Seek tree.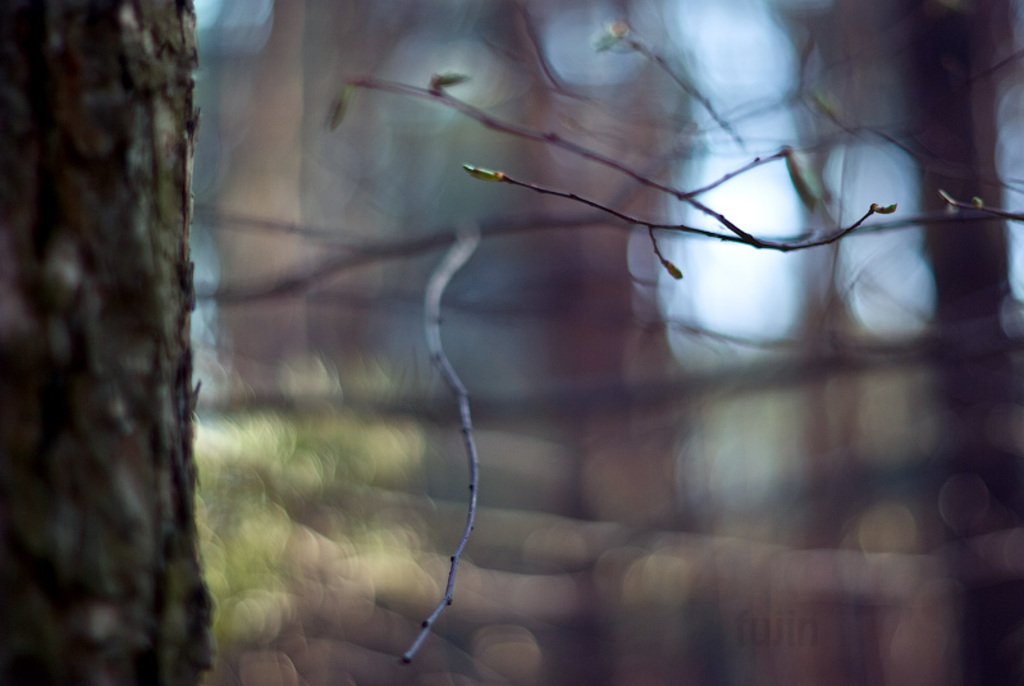
Rect(12, 0, 243, 657).
